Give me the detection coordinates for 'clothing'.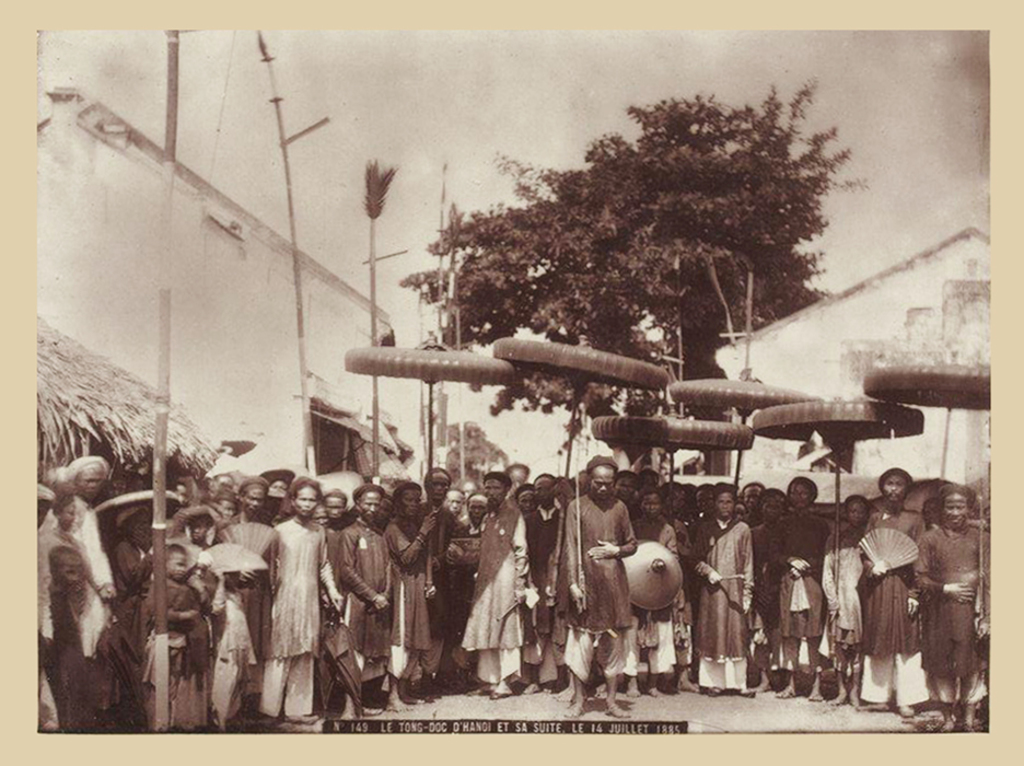
{"x1": 525, "y1": 500, "x2": 569, "y2": 685}.
